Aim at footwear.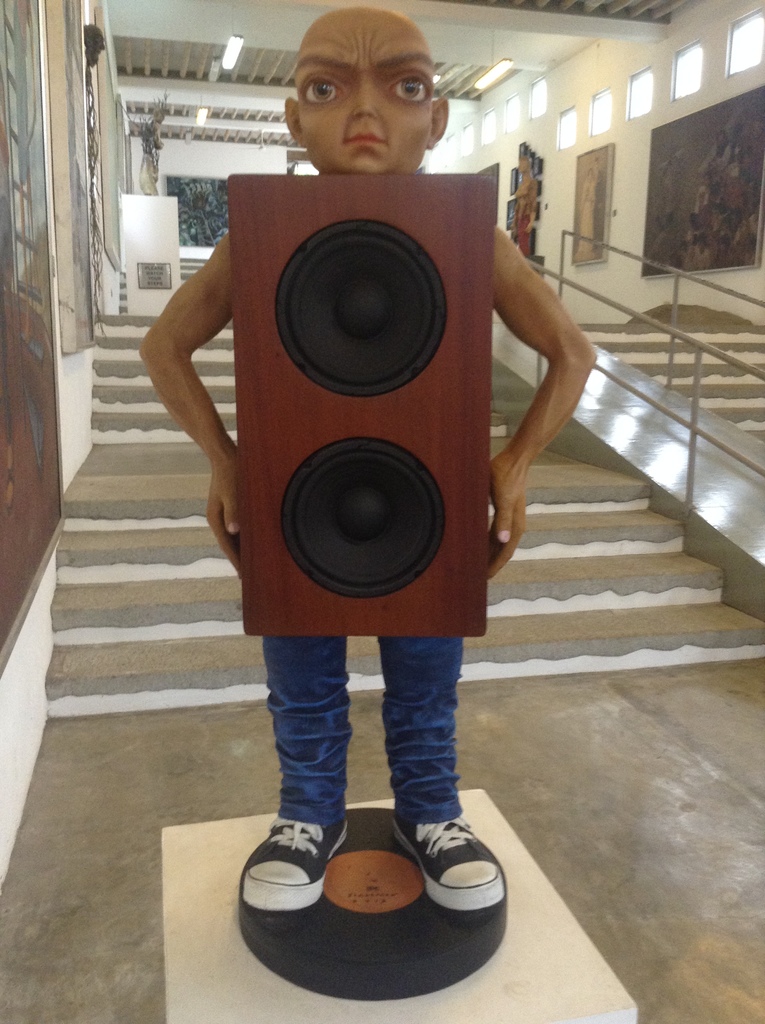
Aimed at rect(231, 816, 336, 908).
